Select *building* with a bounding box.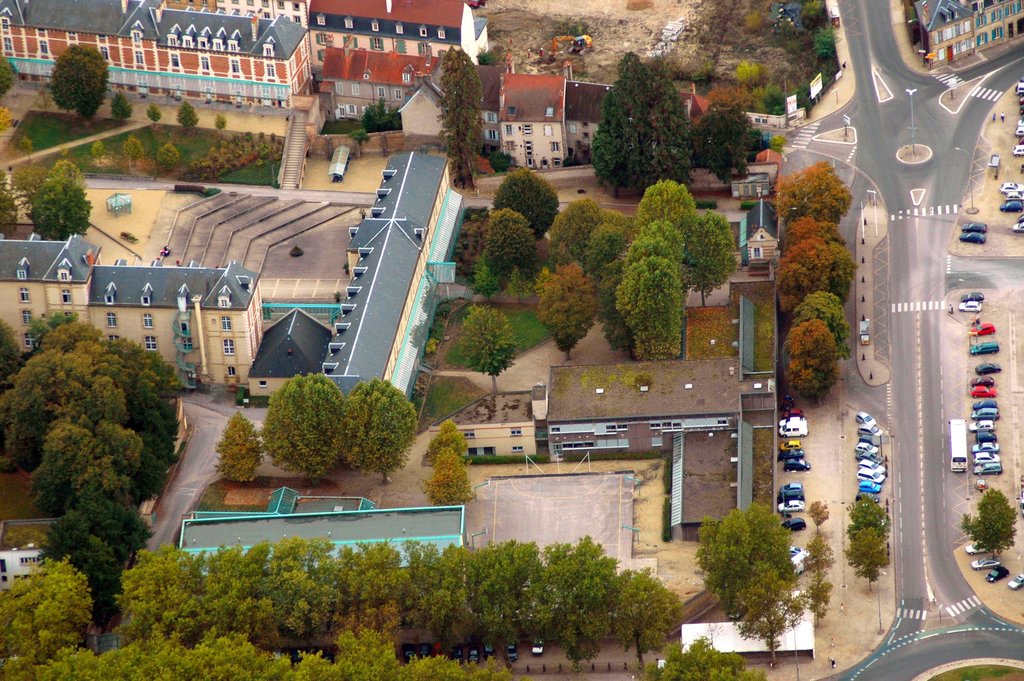
pyautogui.locateOnScreen(0, 230, 266, 393).
